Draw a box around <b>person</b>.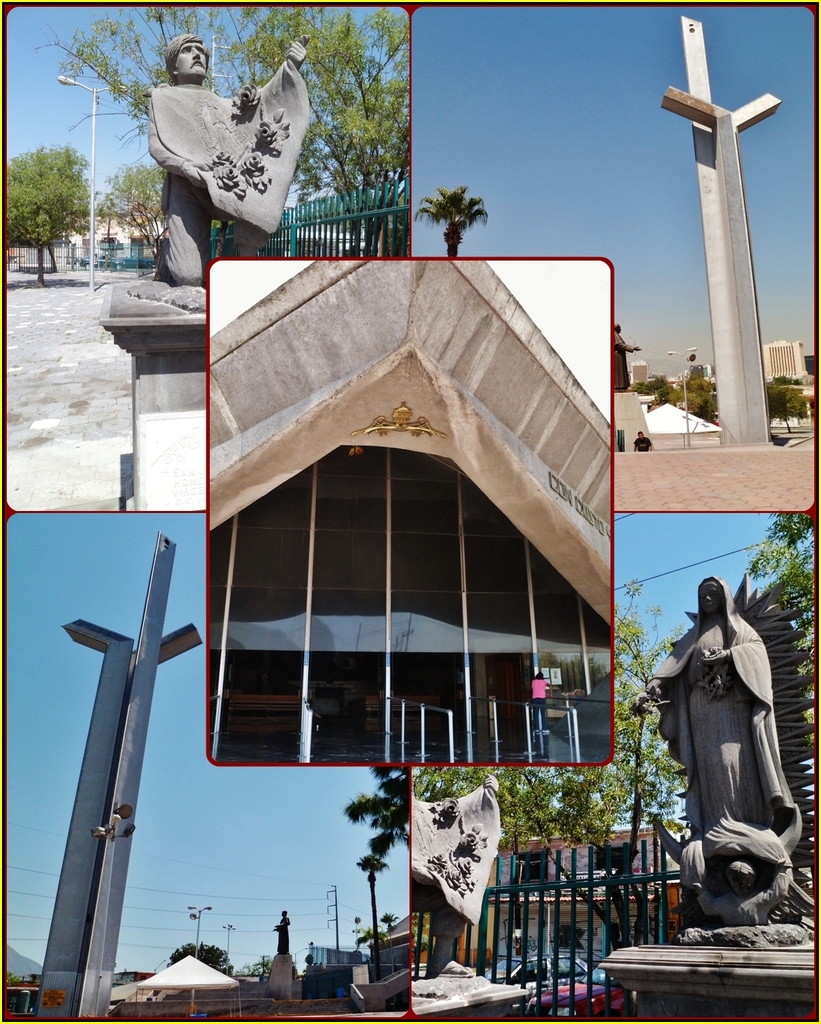
box=[528, 667, 557, 734].
